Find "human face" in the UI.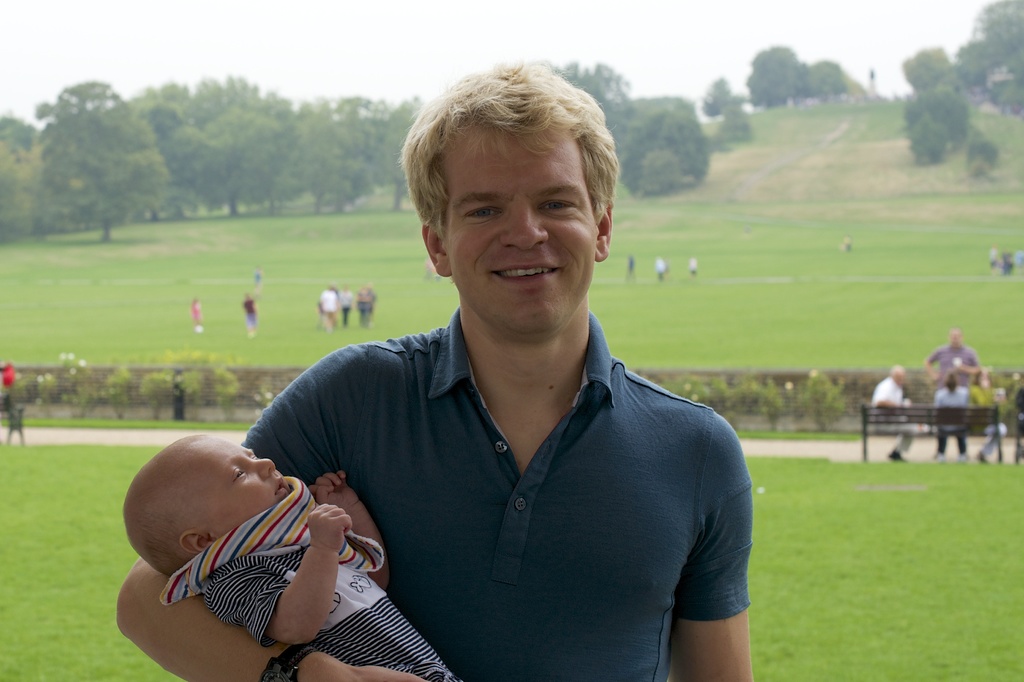
UI element at bbox(207, 435, 293, 529).
